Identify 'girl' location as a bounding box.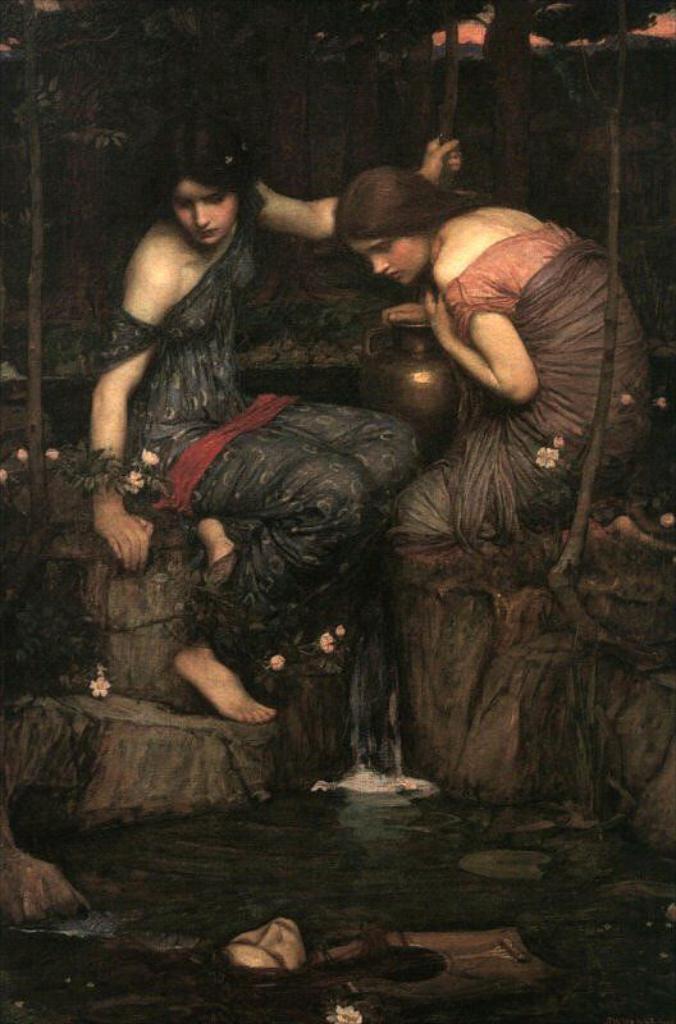
rect(92, 132, 462, 719).
